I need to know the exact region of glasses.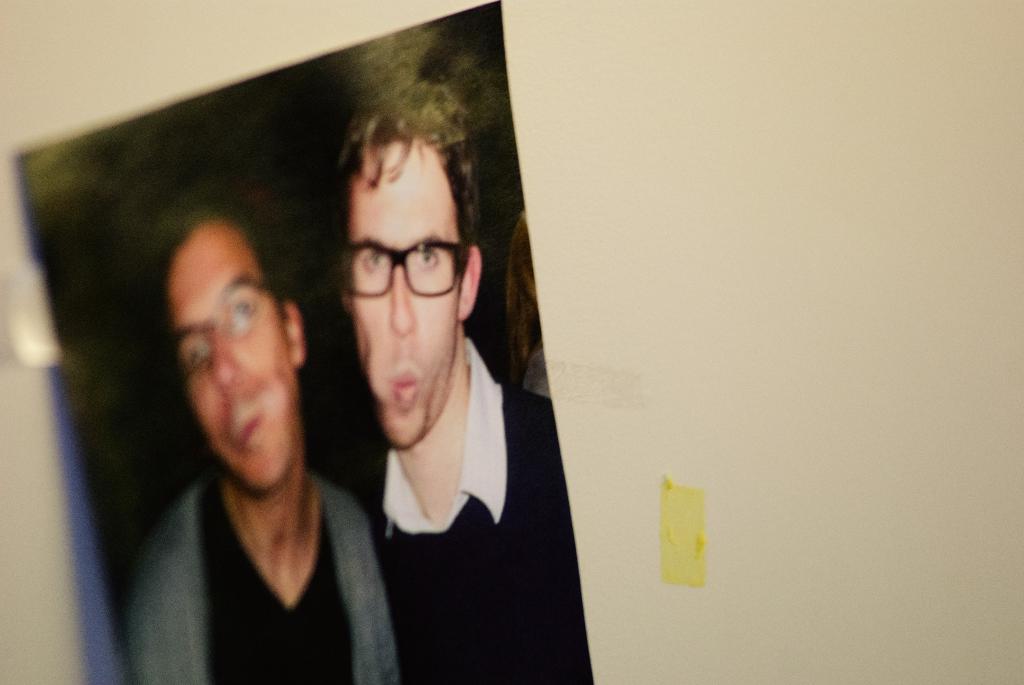
Region: 314:221:477:306.
